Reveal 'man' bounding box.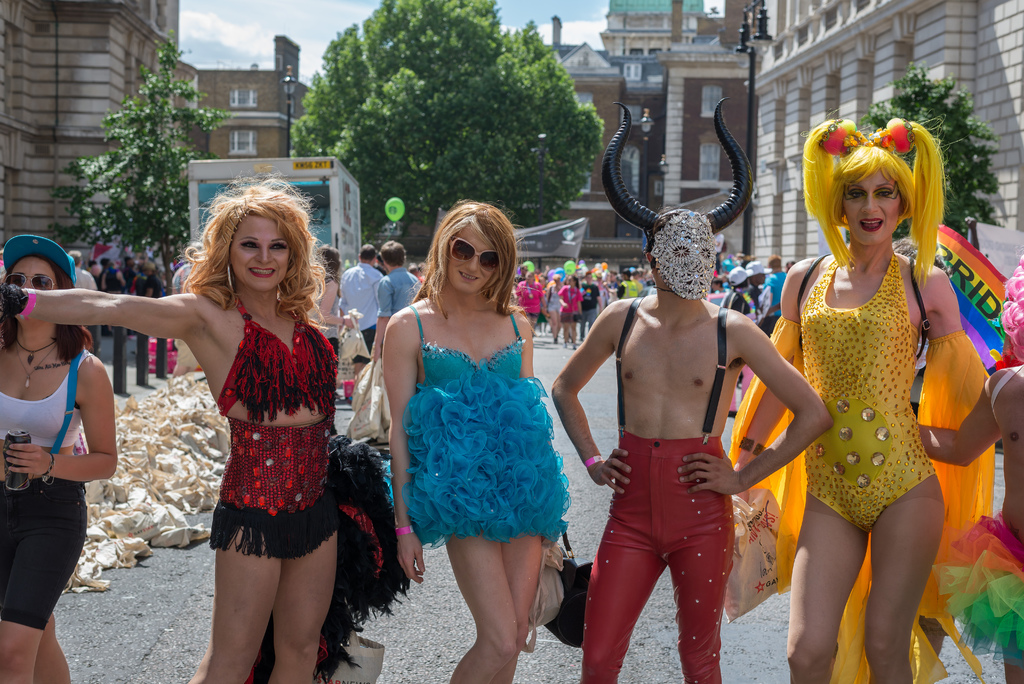
Revealed: {"left": 342, "top": 245, "right": 385, "bottom": 354}.
